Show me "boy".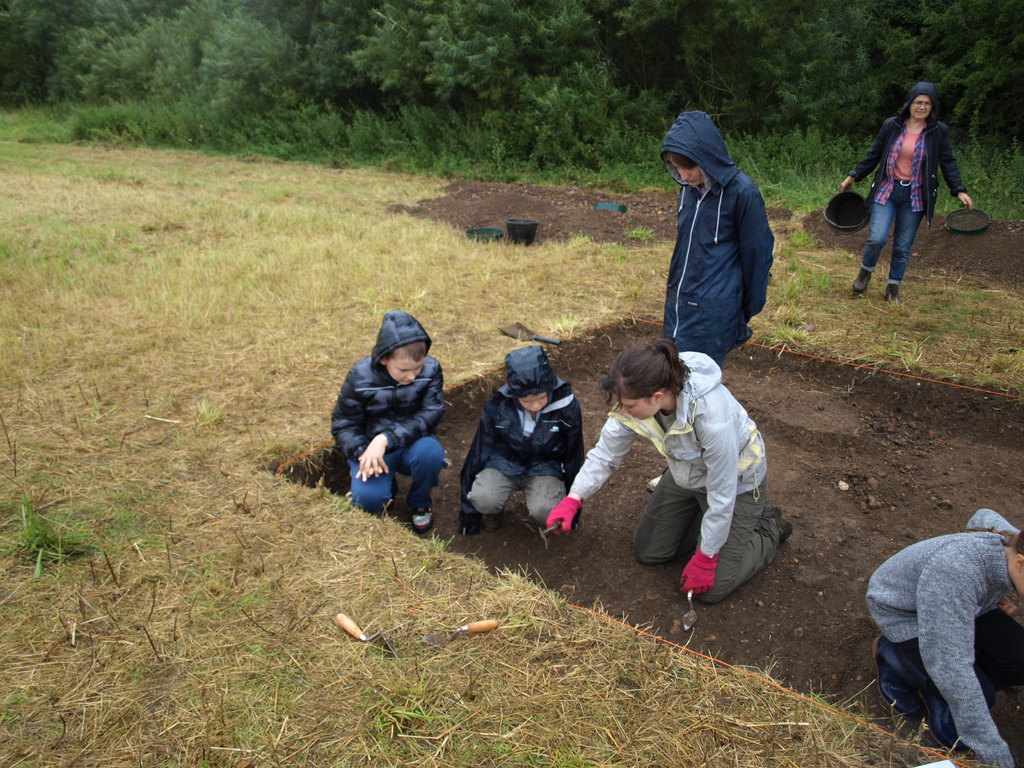
"boy" is here: {"left": 330, "top": 302, "right": 459, "bottom": 525}.
